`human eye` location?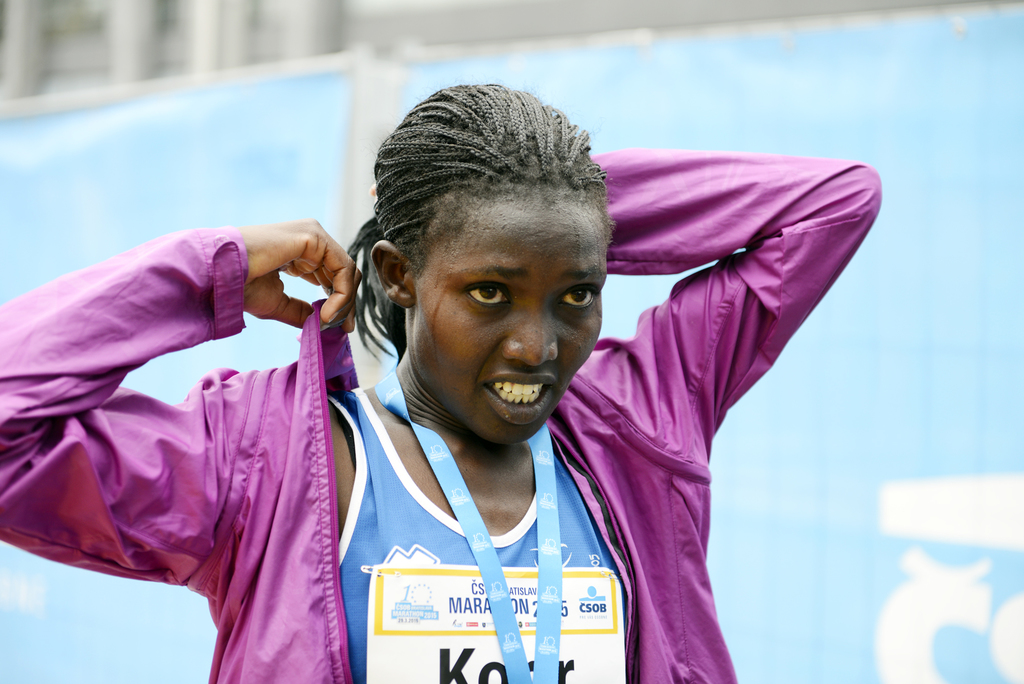
bbox=[562, 278, 596, 313]
